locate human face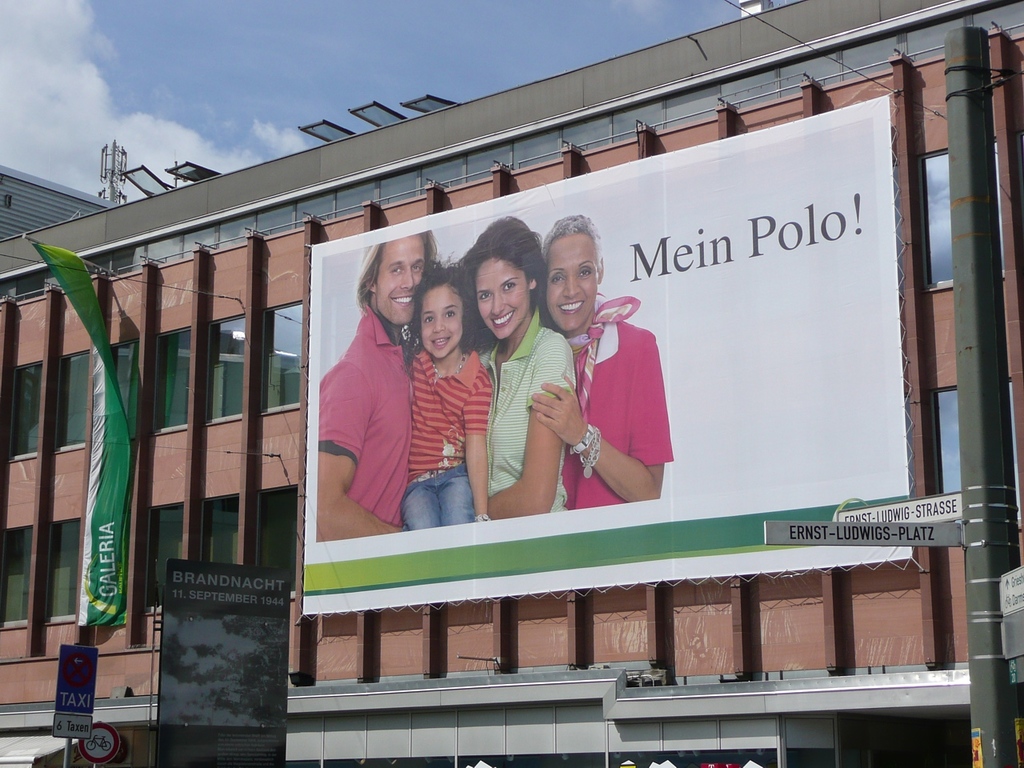
{"left": 541, "top": 227, "right": 595, "bottom": 330}
